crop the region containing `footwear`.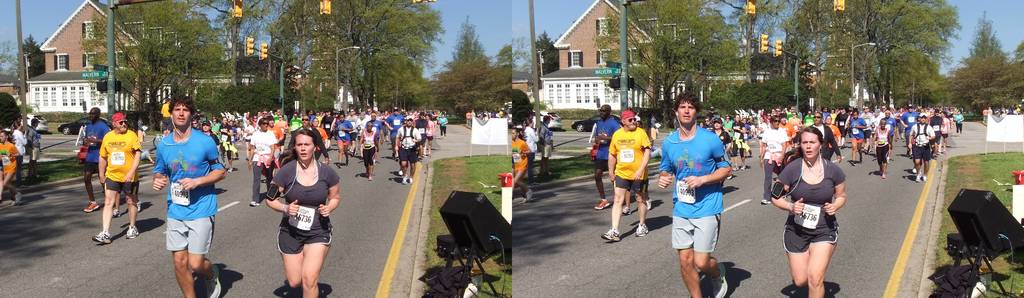
Crop region: detection(727, 175, 732, 178).
